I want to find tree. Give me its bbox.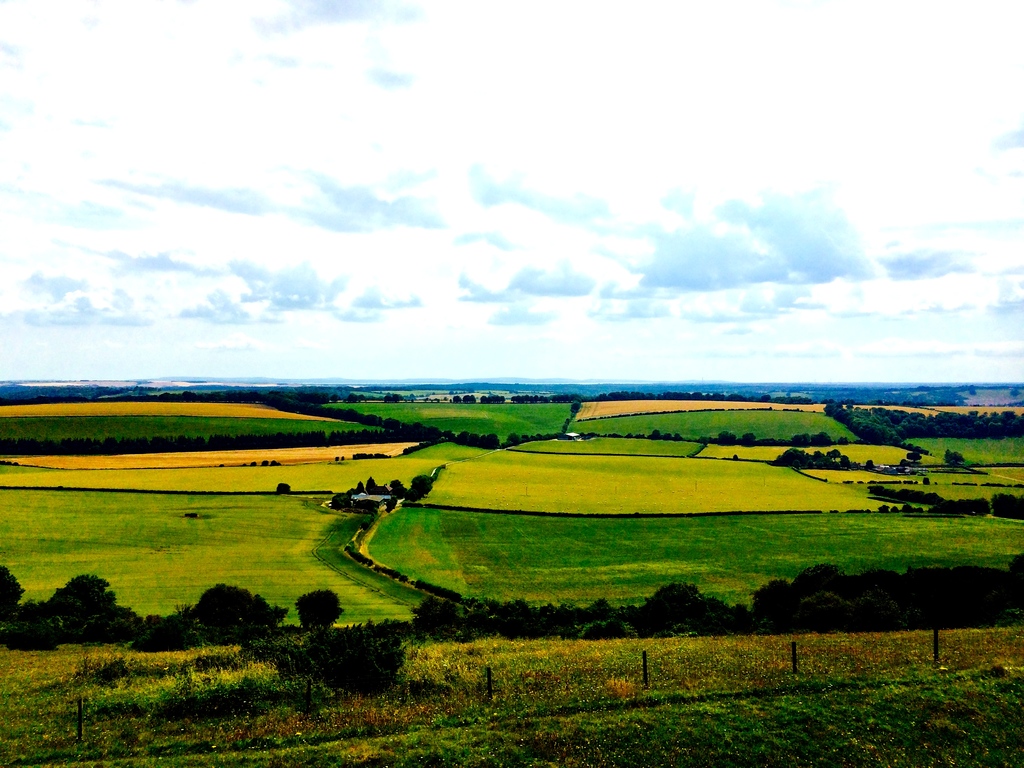
x1=771 y1=445 x2=858 y2=474.
